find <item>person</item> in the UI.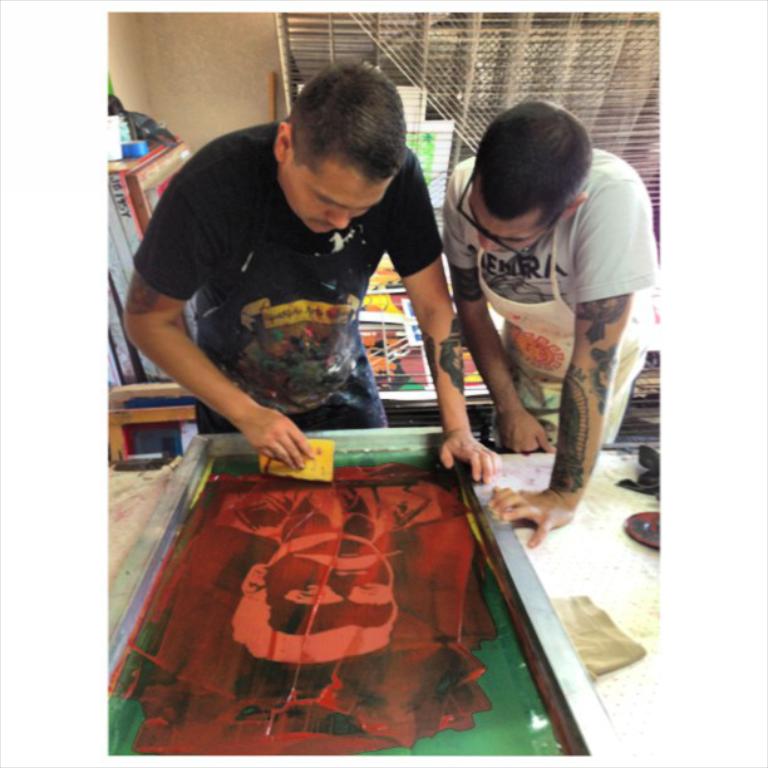
UI element at select_region(117, 73, 482, 526).
